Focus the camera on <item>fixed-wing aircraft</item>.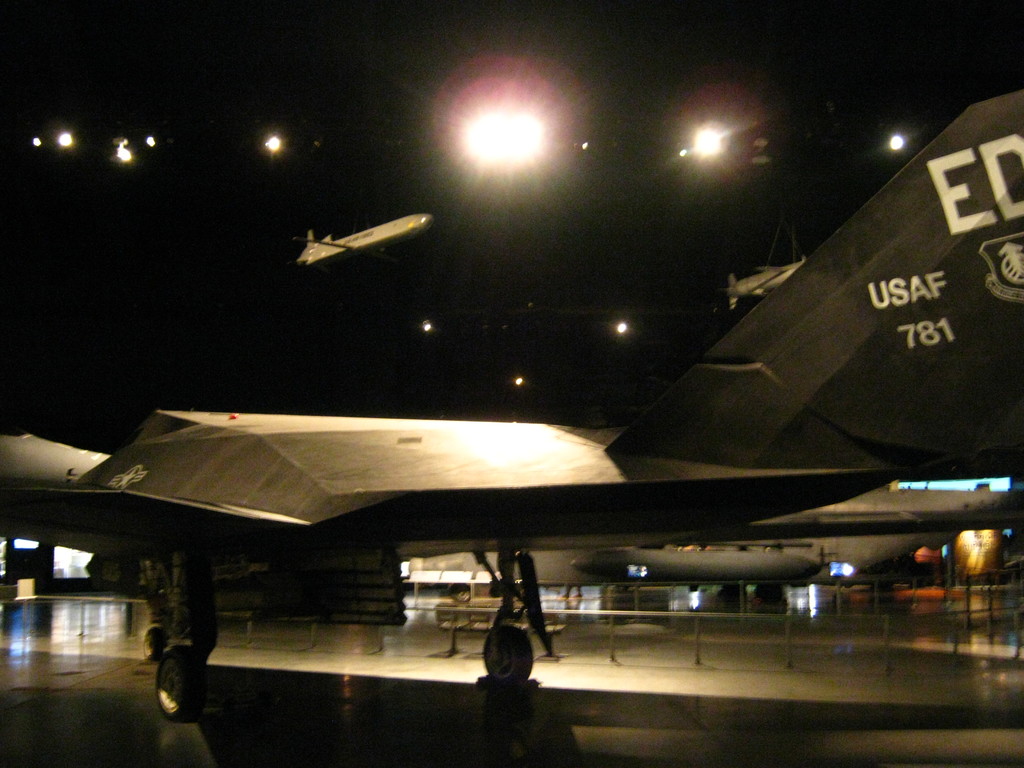
Focus region: <box>411,487,1023,609</box>.
